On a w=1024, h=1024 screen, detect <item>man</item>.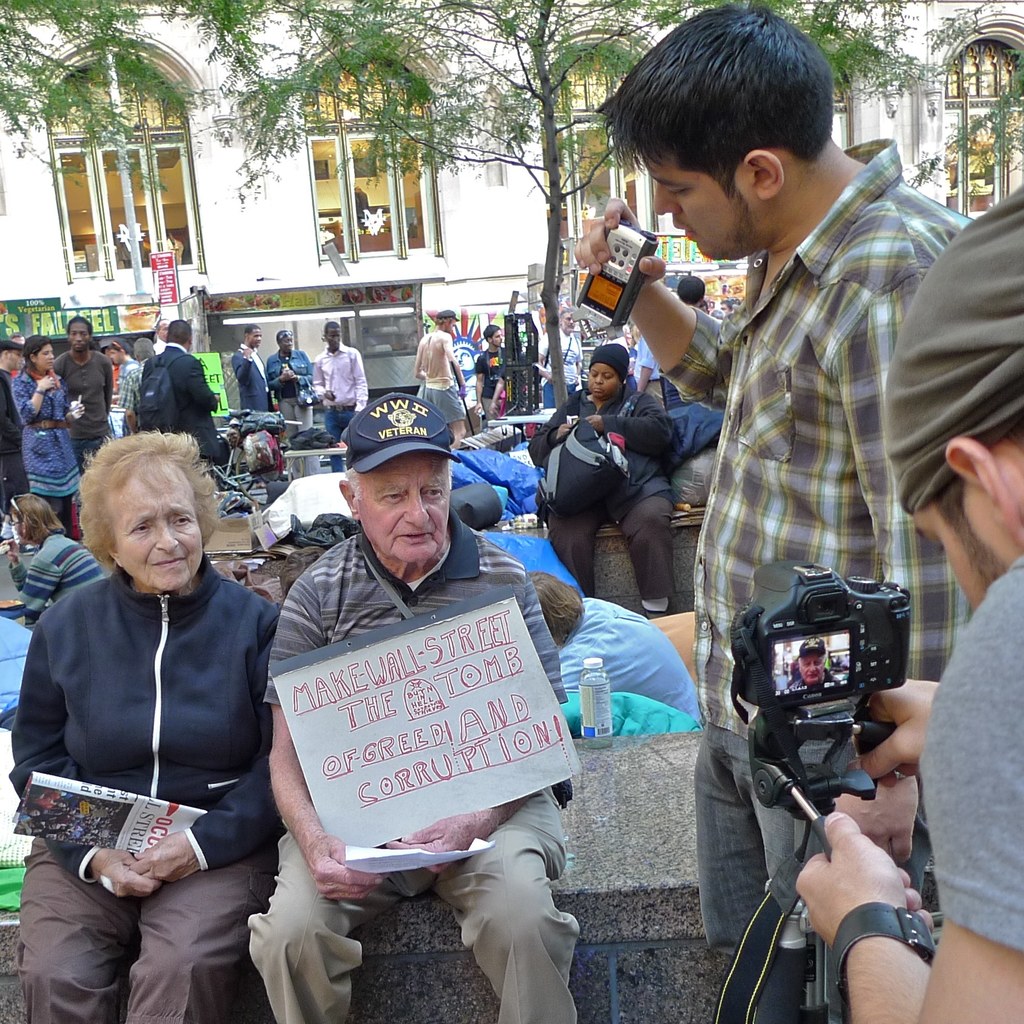
56/316/116/463.
